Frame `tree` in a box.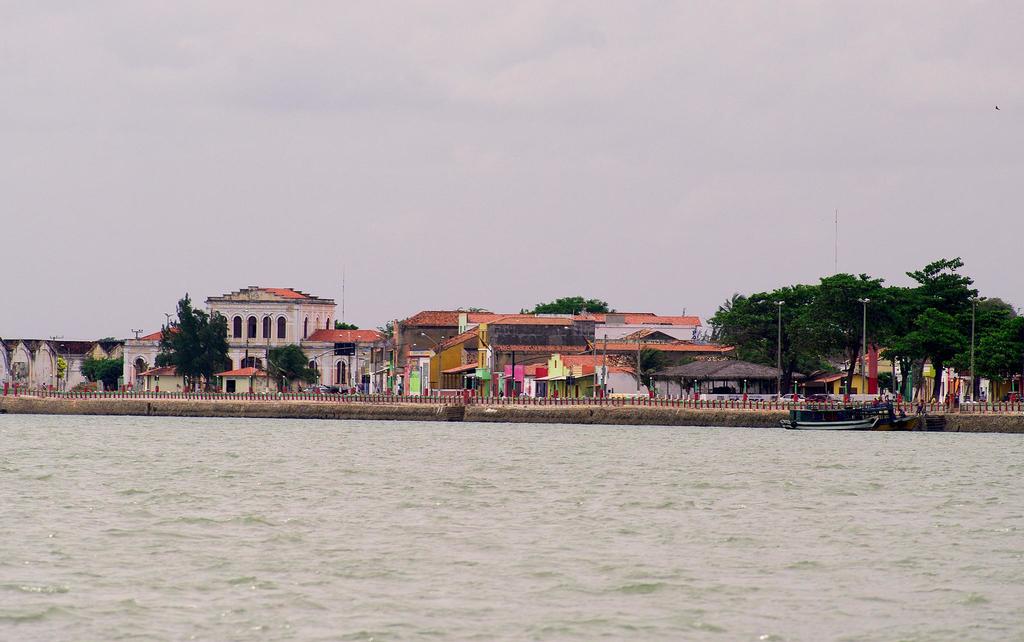
rect(524, 301, 620, 318).
